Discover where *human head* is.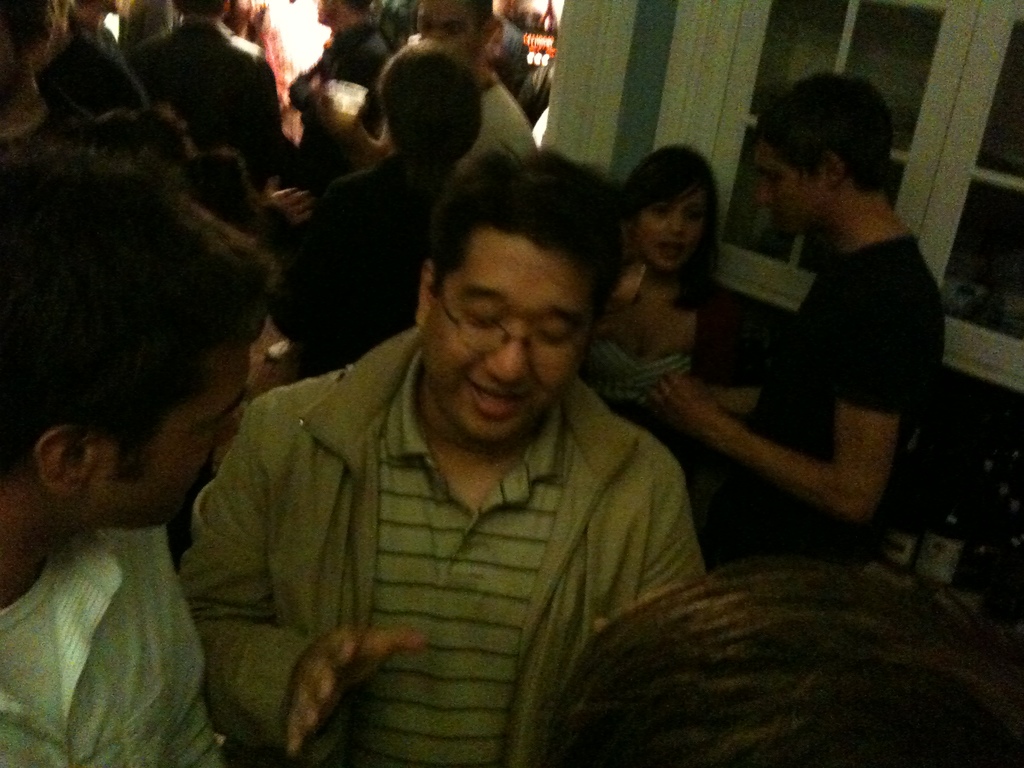
Discovered at (422, 134, 607, 410).
